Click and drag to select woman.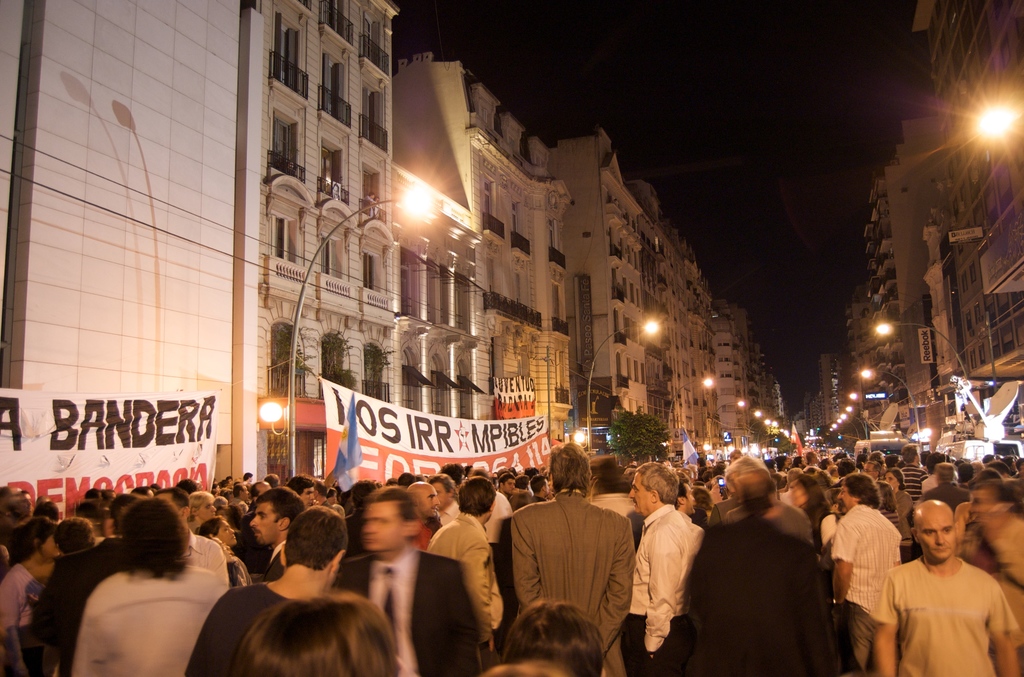
Selection: {"left": 505, "top": 478, "right": 544, "bottom": 510}.
